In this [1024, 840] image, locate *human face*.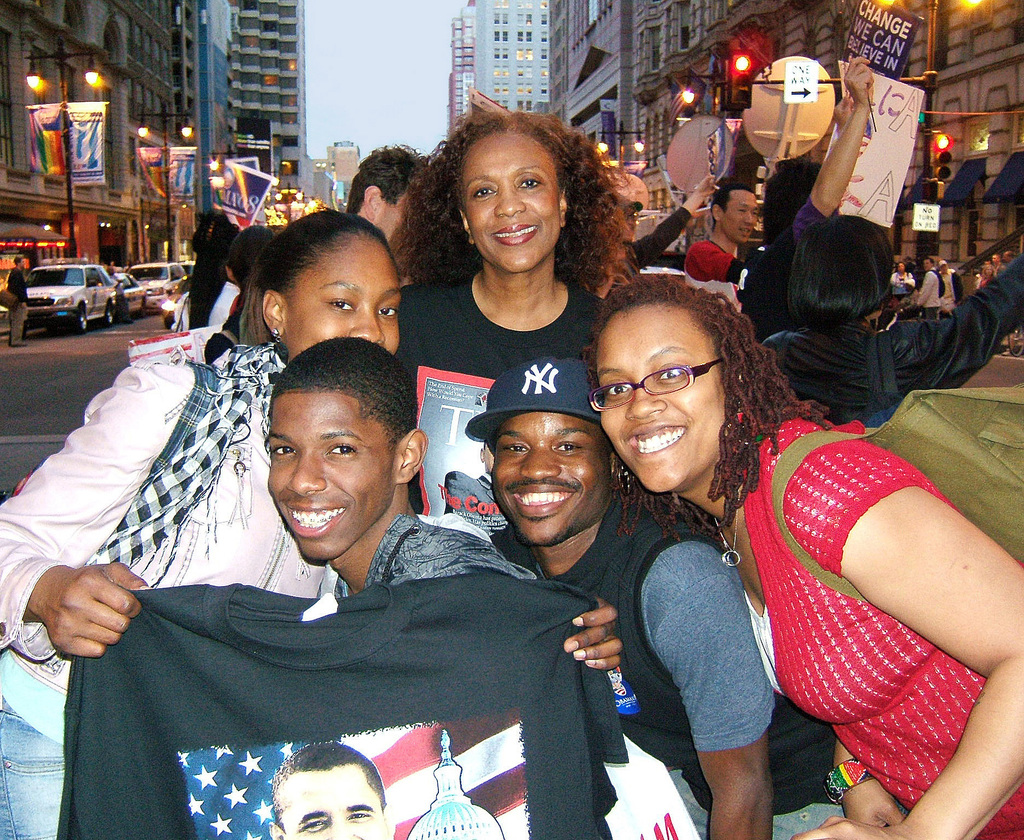
Bounding box: {"left": 287, "top": 235, "right": 398, "bottom": 355}.
